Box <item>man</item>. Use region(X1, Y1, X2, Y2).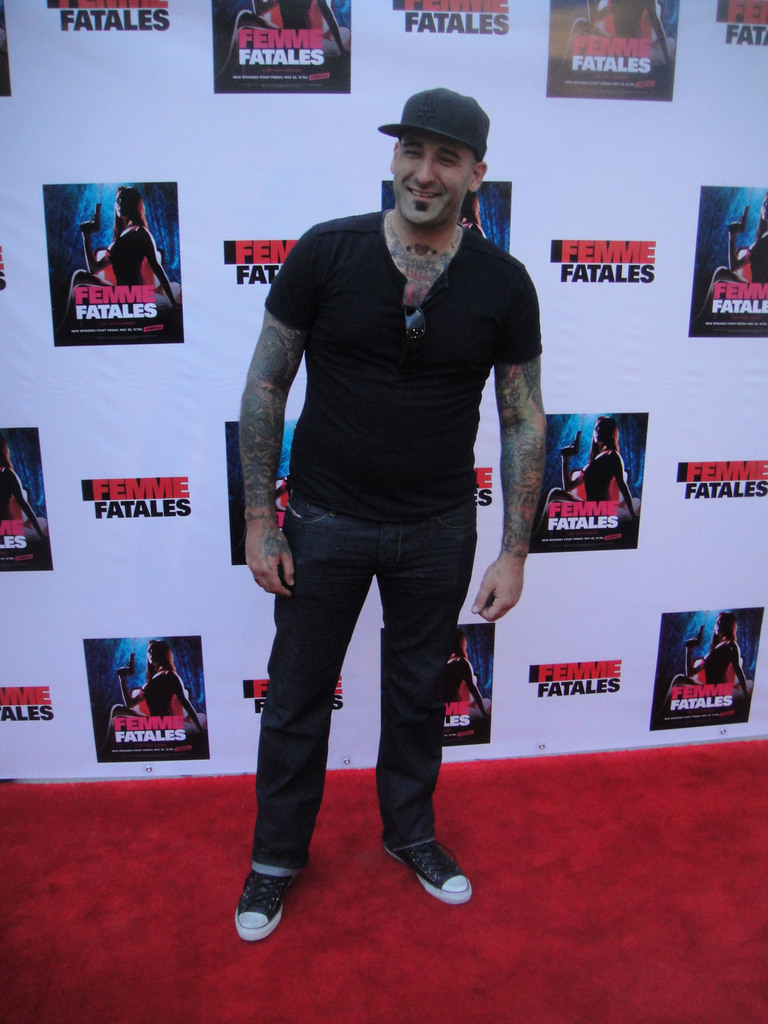
region(238, 79, 550, 941).
